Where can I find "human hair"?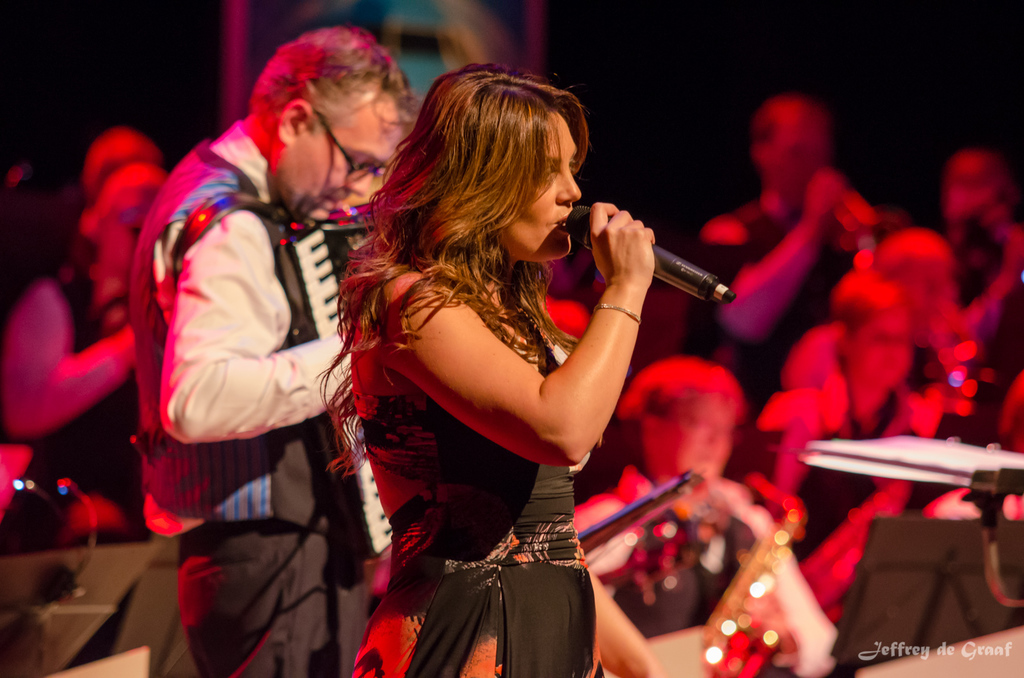
You can find it at BBox(615, 355, 751, 427).
